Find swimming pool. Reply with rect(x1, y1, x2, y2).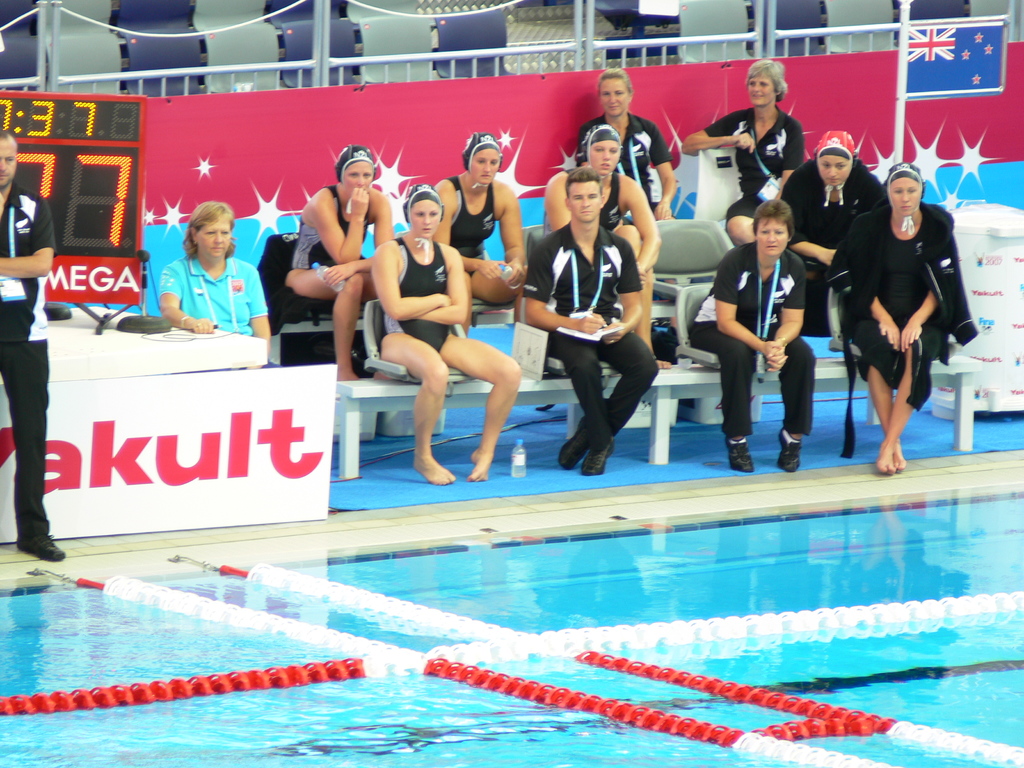
rect(3, 374, 1023, 767).
